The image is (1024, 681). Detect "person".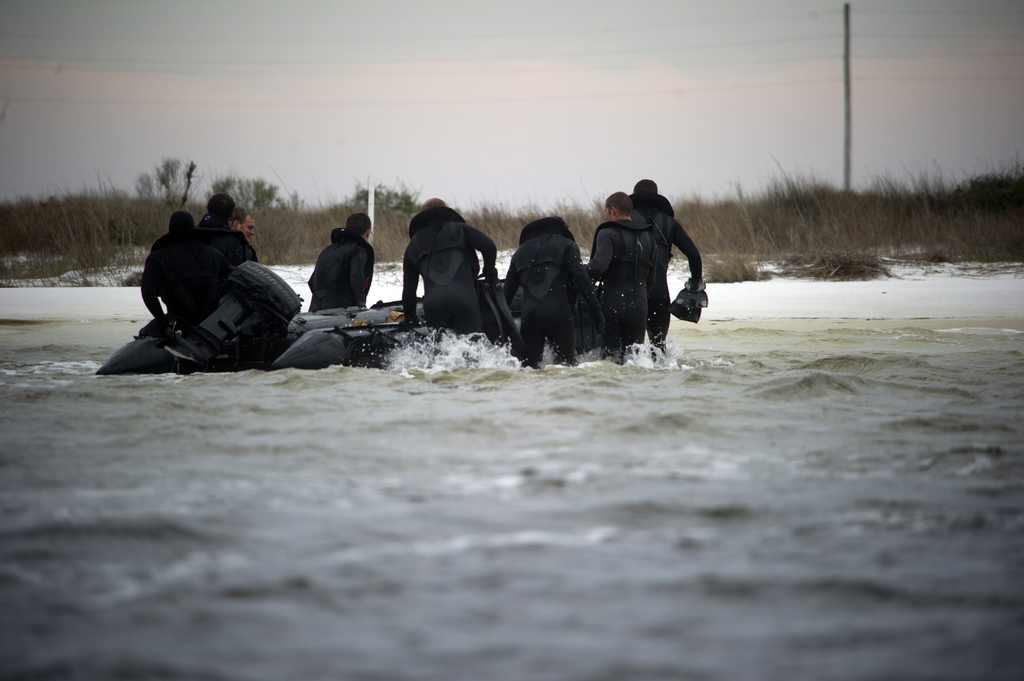
Detection: (left=309, top=209, right=371, bottom=307).
